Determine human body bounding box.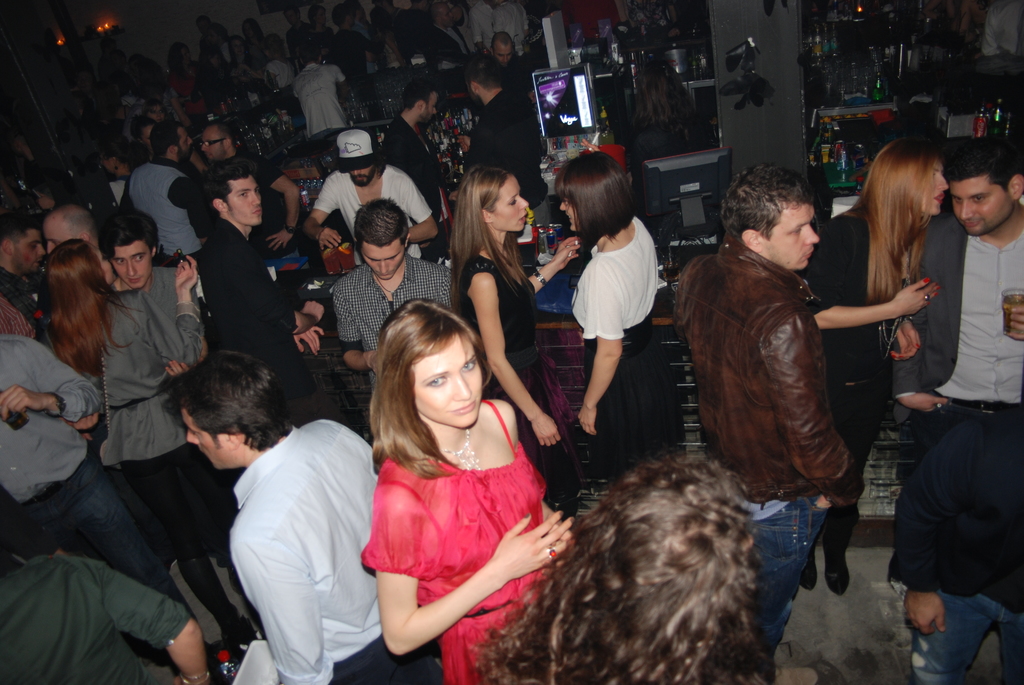
Determined: Rect(338, 213, 460, 395).
